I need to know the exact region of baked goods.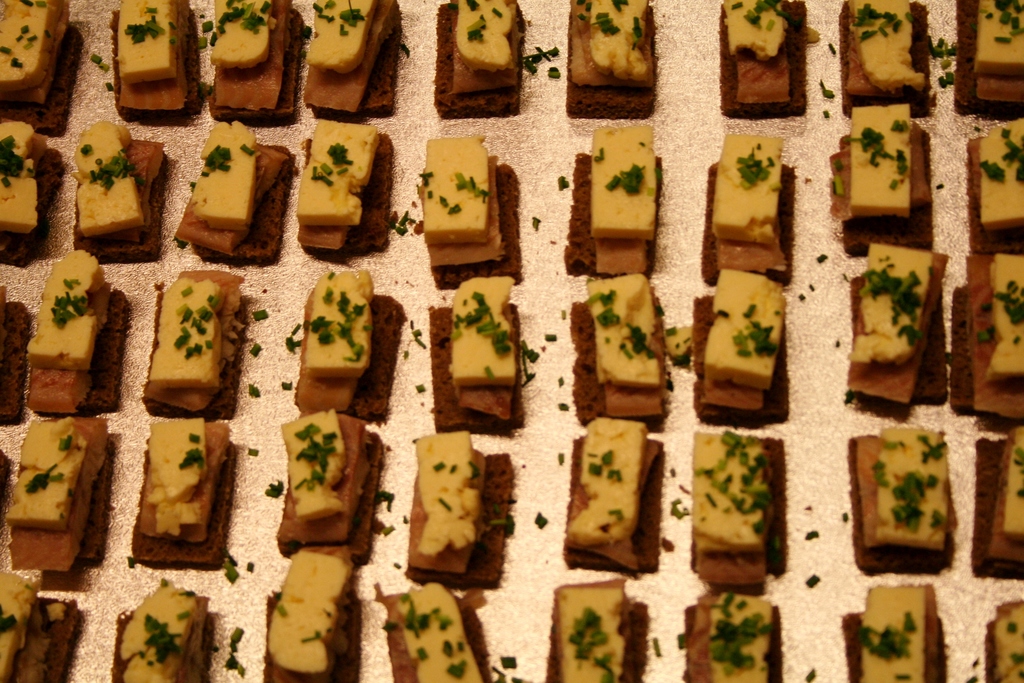
Region: left=421, top=133, right=525, bottom=284.
